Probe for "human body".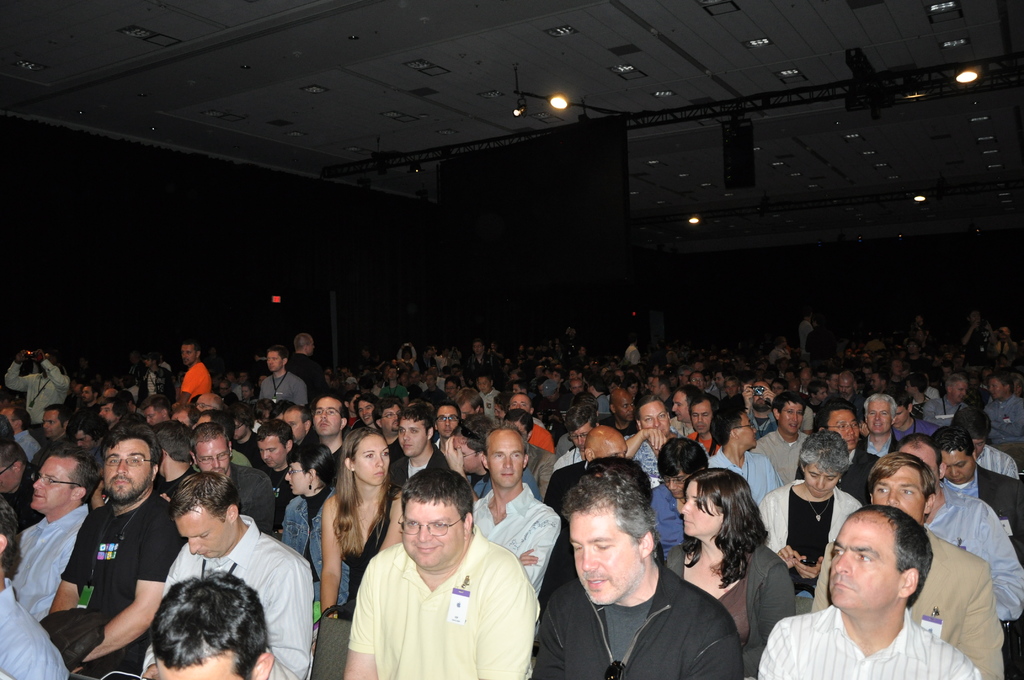
Probe result: rect(404, 367, 416, 398).
